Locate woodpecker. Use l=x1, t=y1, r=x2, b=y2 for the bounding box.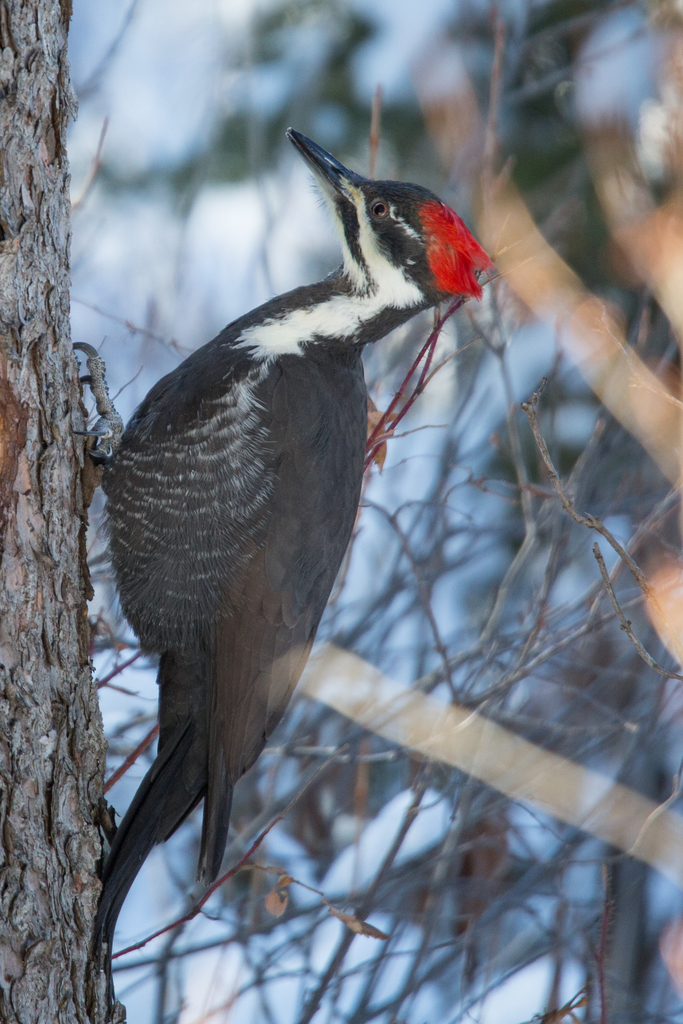
l=74, t=123, r=488, b=961.
